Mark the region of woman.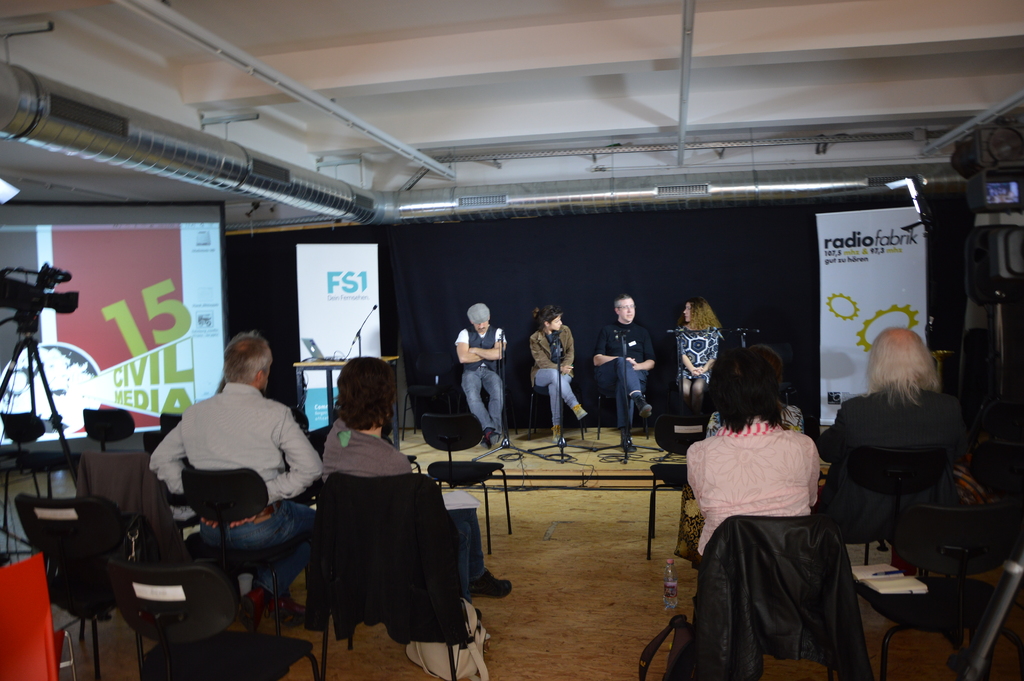
Region: [x1=675, y1=297, x2=726, y2=422].
